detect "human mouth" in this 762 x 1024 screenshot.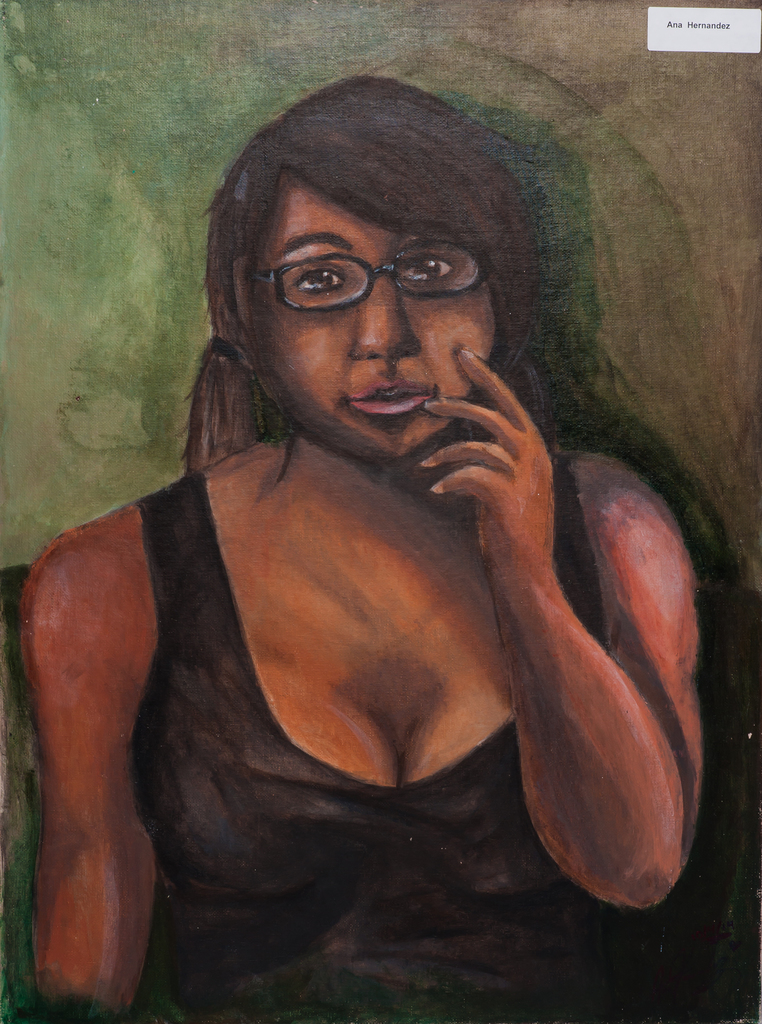
Detection: locate(347, 376, 442, 422).
